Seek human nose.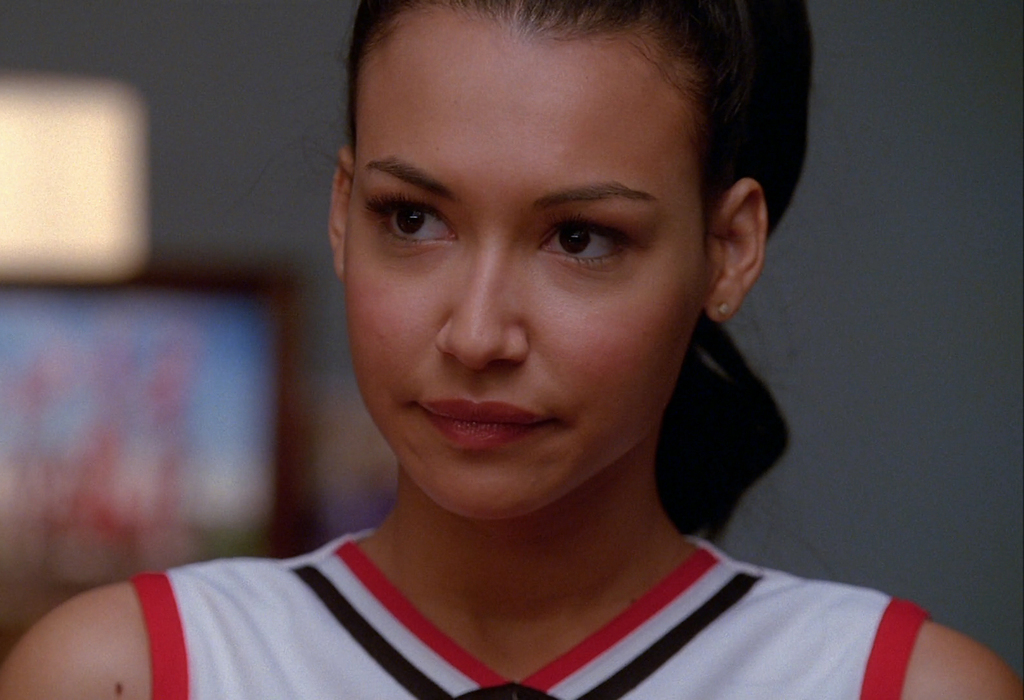
{"left": 436, "top": 246, "right": 524, "bottom": 367}.
